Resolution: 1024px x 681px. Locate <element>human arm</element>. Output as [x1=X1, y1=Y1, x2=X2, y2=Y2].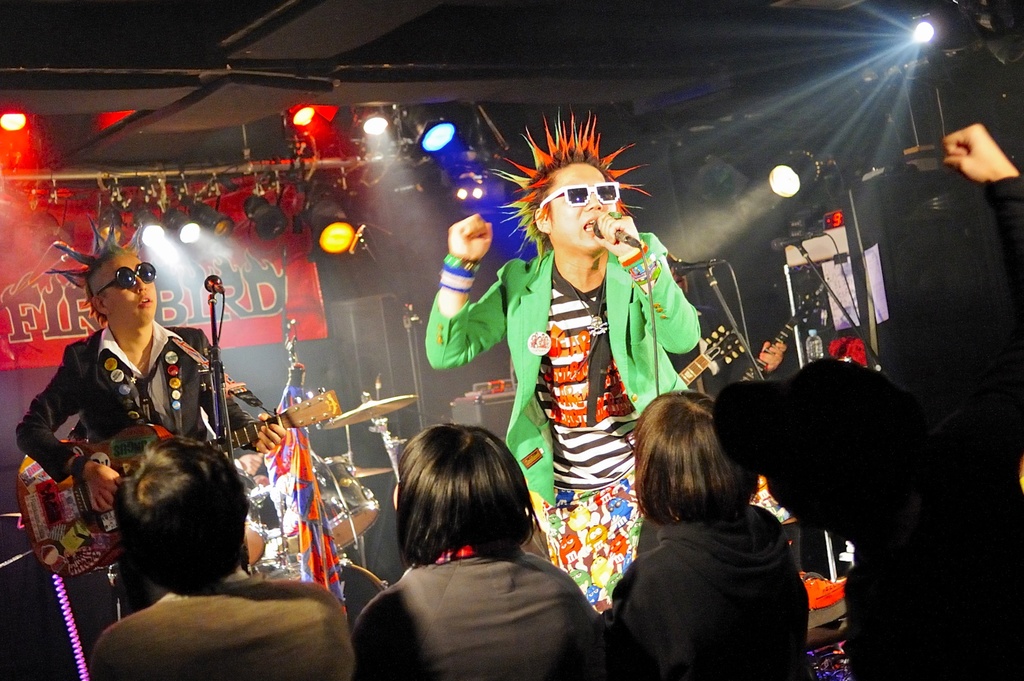
[x1=940, y1=111, x2=1023, y2=243].
